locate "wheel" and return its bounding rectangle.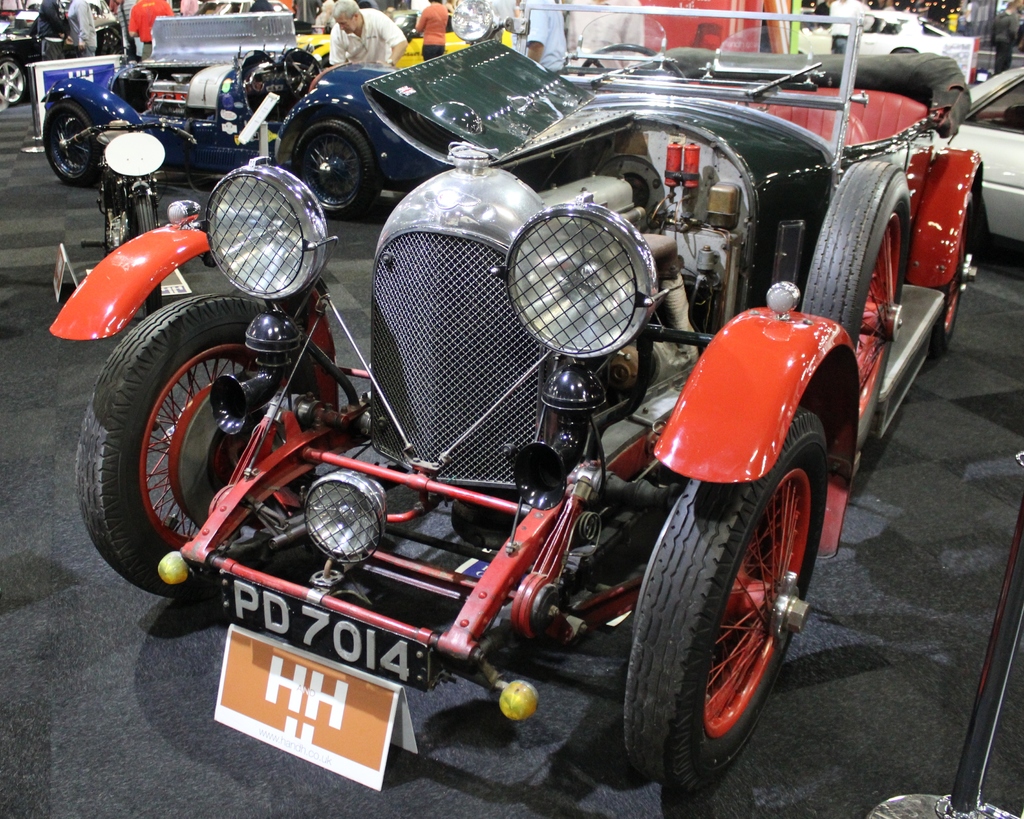
bbox(931, 194, 973, 357).
